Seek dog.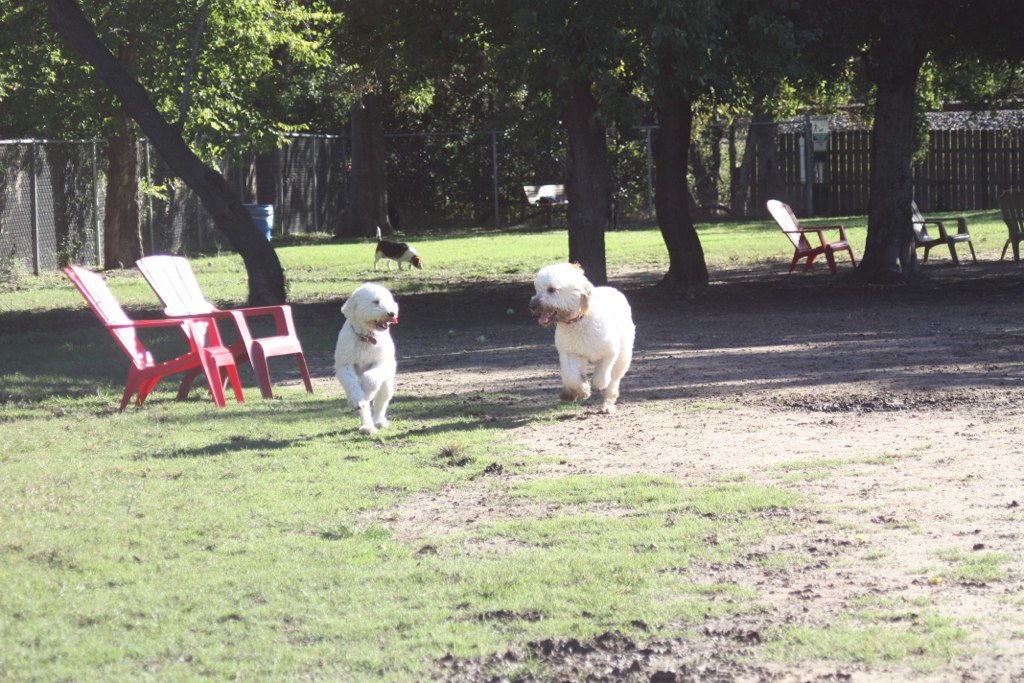
x1=330, y1=279, x2=398, y2=441.
